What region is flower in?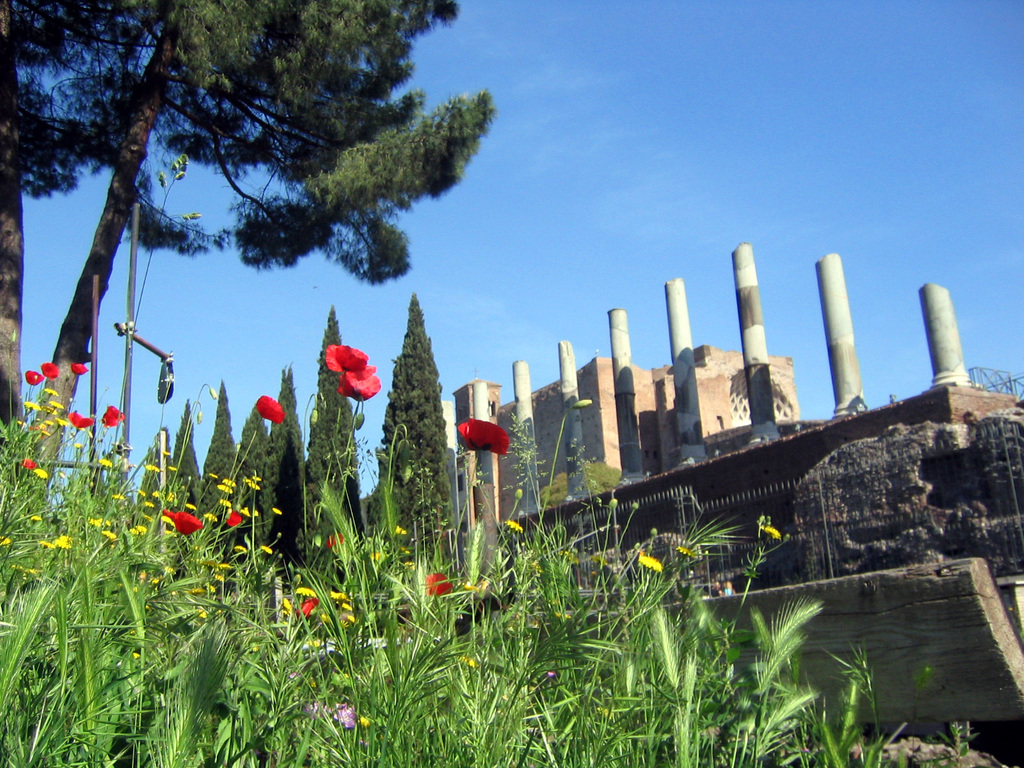
251/393/287/425.
